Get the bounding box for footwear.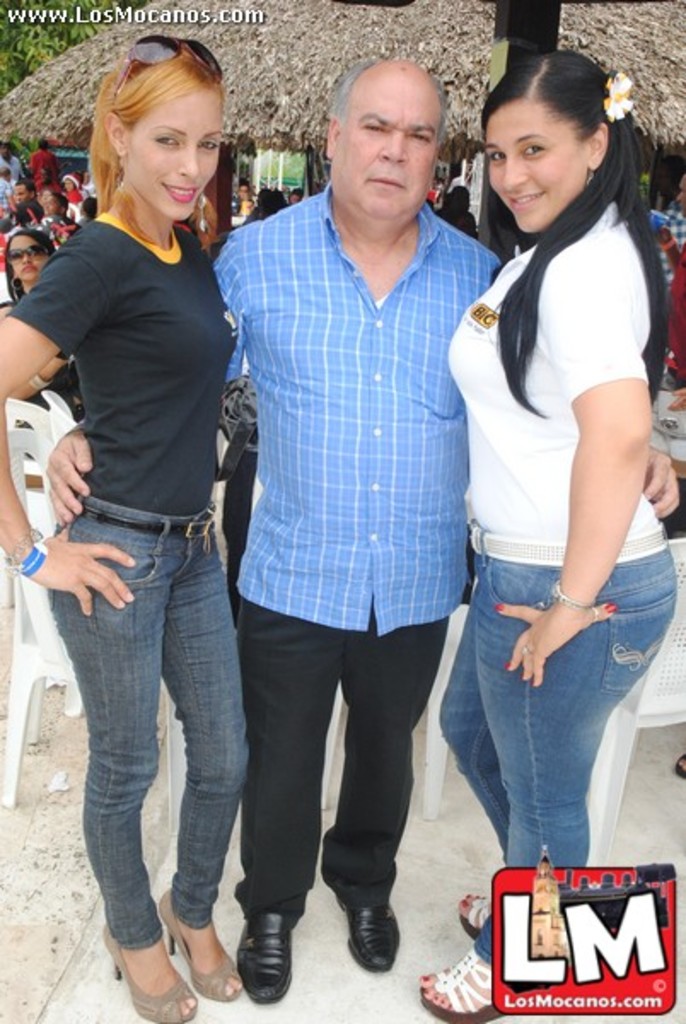
locate(234, 898, 302, 1005).
